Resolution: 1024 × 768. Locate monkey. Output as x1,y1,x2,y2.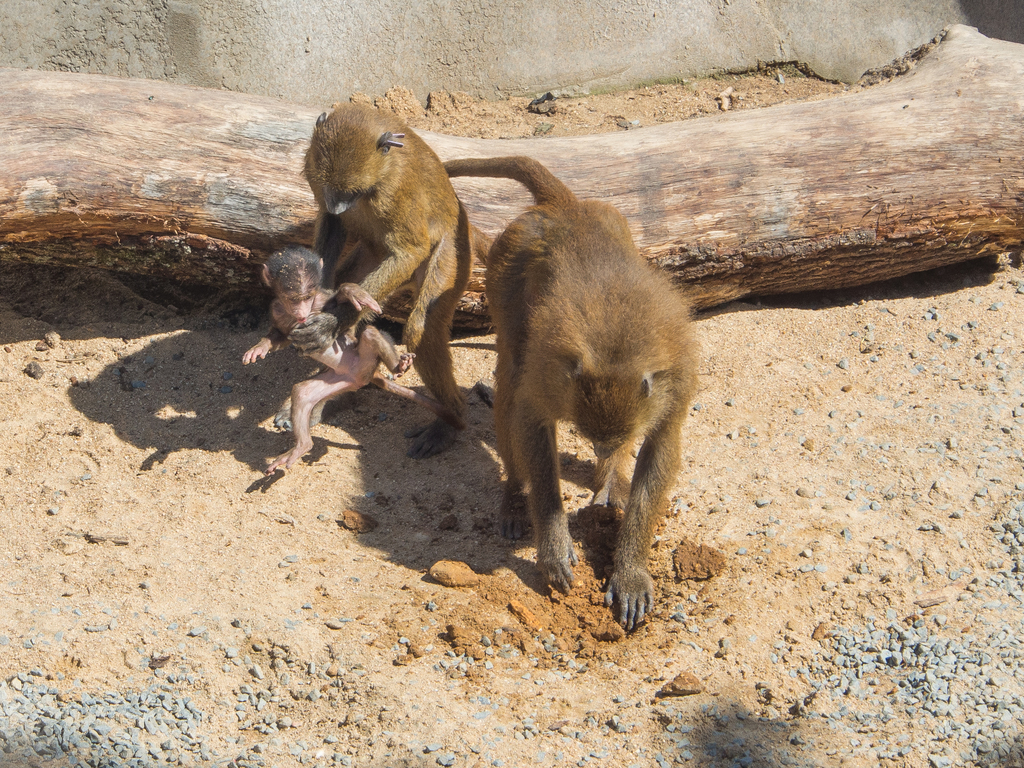
243,241,431,468.
